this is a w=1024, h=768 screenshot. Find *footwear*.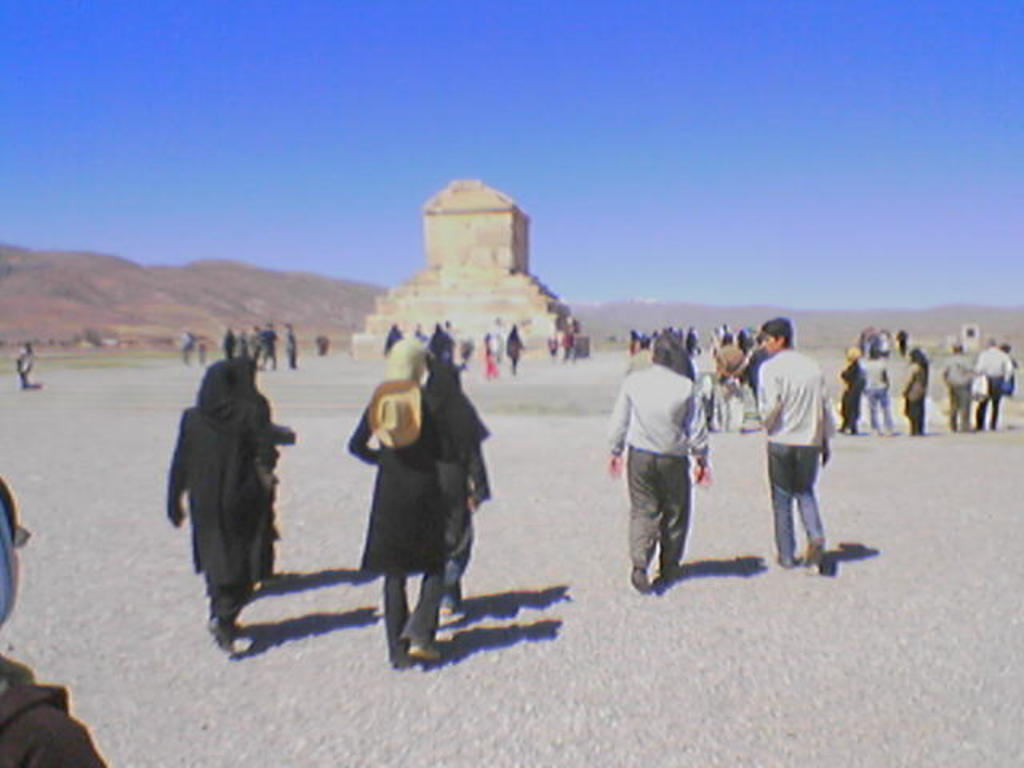
Bounding box: region(773, 555, 789, 571).
